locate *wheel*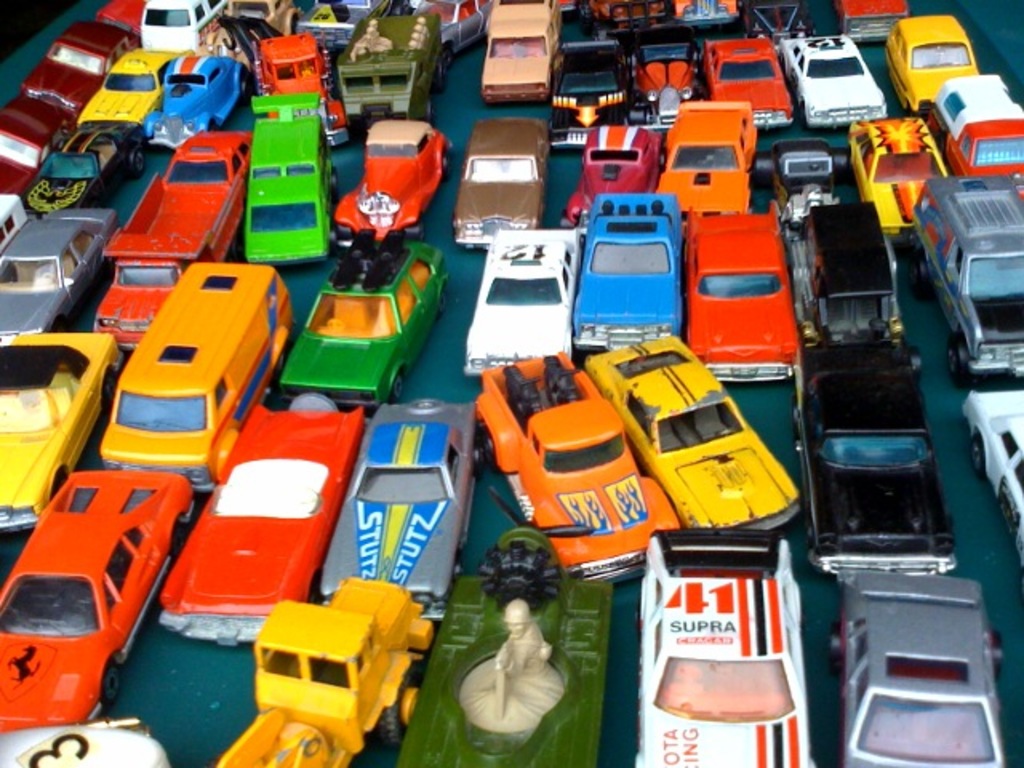
box=[909, 350, 925, 379]
